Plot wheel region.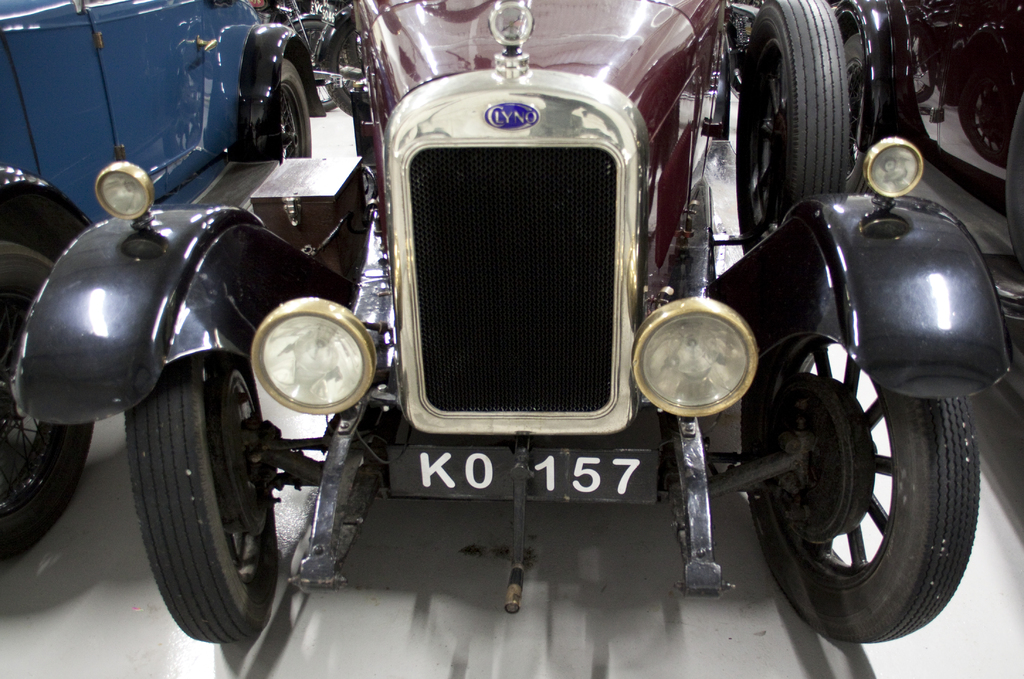
Plotted at <region>841, 31, 872, 192</region>.
